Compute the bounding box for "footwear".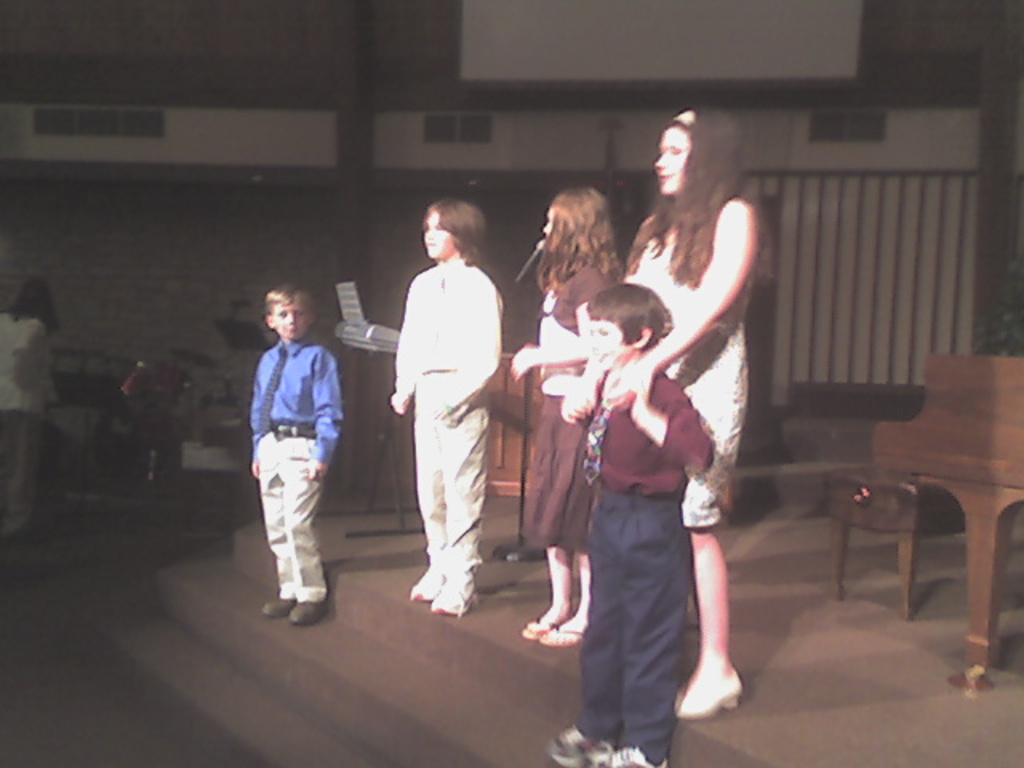
(x1=254, y1=536, x2=326, y2=622).
